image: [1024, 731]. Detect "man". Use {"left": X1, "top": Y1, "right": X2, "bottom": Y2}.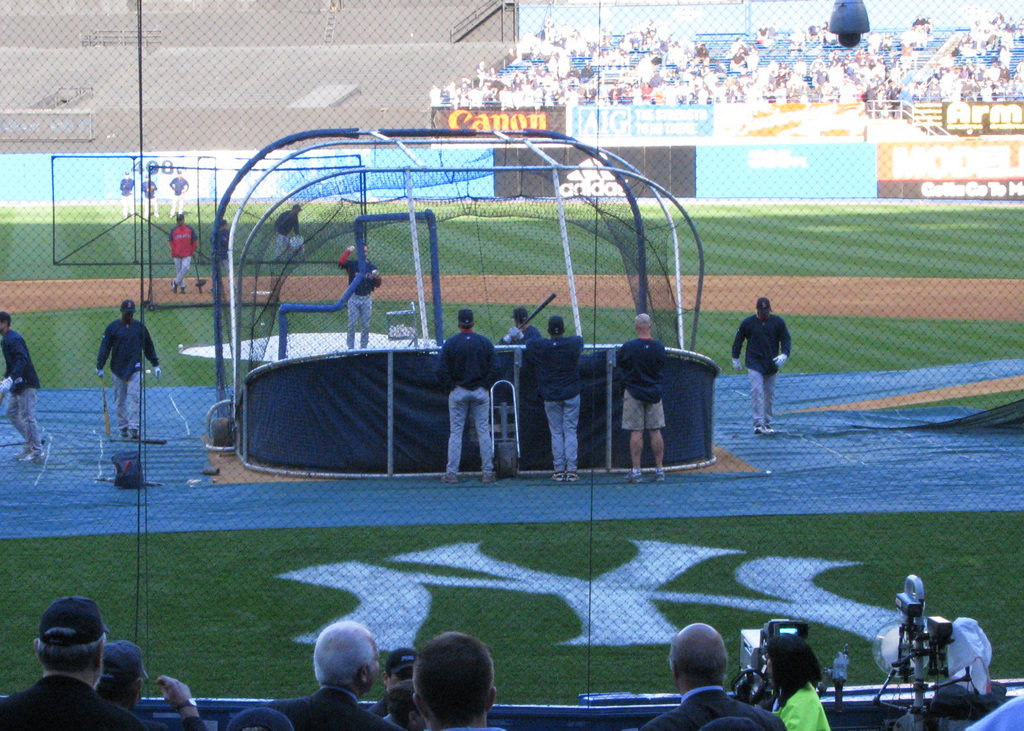
{"left": 531, "top": 311, "right": 591, "bottom": 486}.
